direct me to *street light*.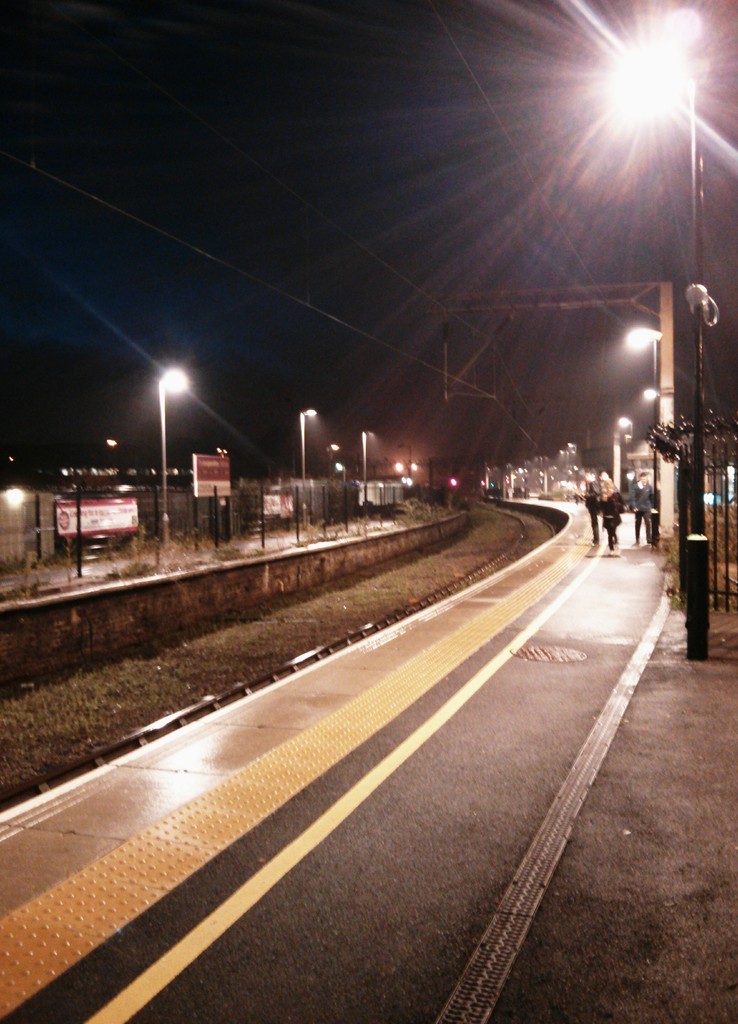
Direction: 641, 386, 661, 405.
